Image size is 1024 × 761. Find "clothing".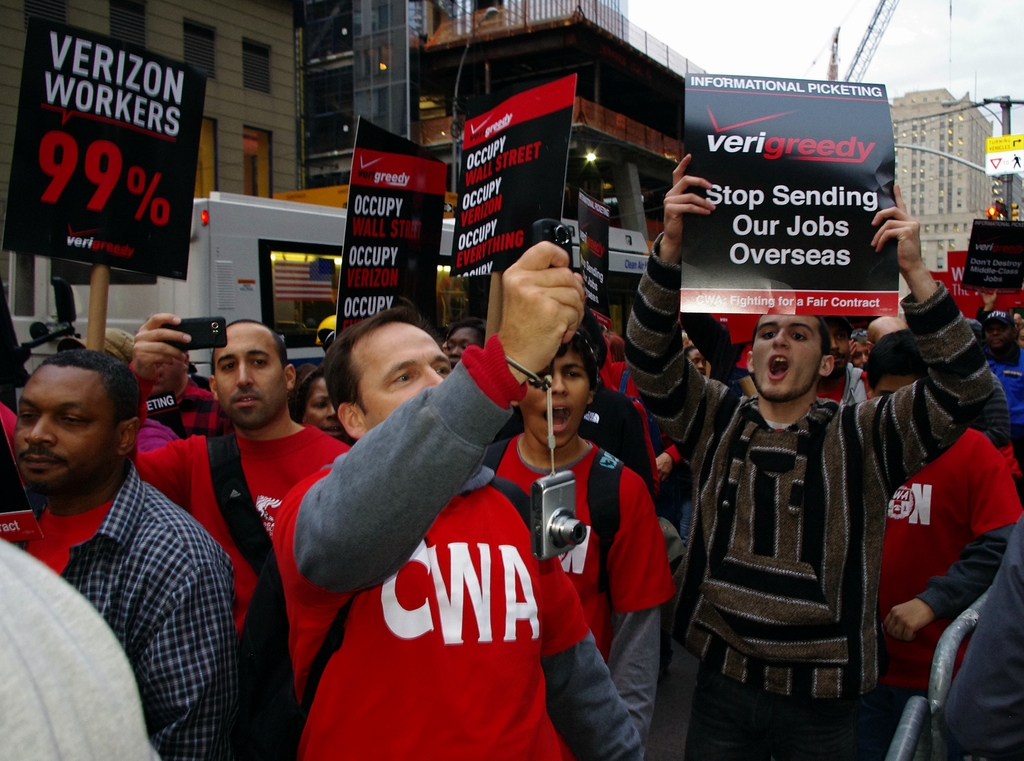
bbox(145, 383, 235, 438).
